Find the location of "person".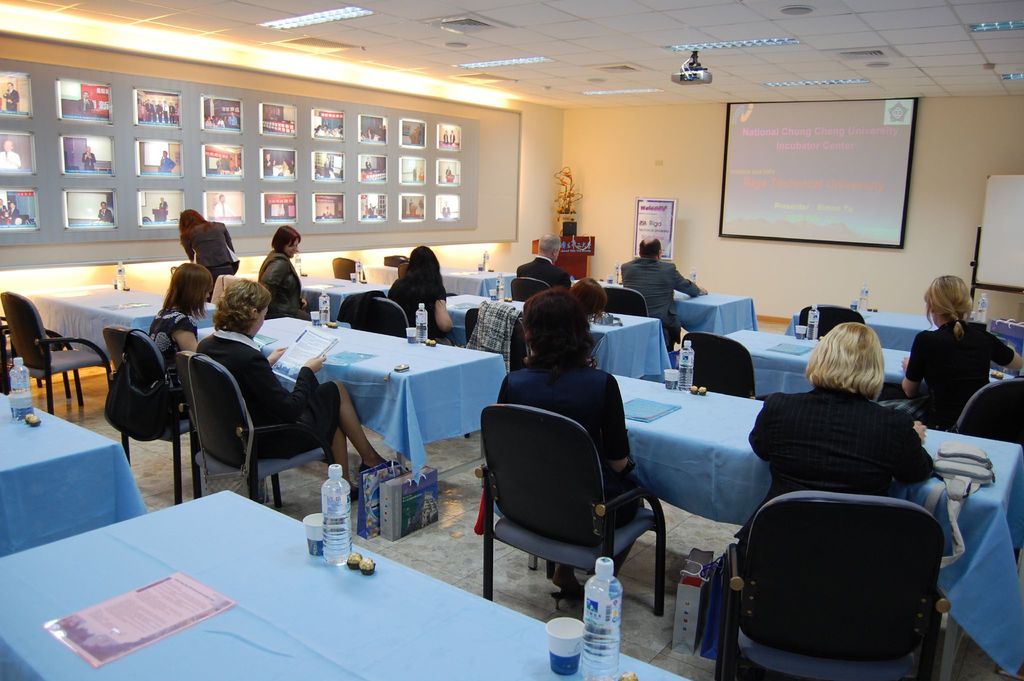
Location: <box>144,260,200,410</box>.
